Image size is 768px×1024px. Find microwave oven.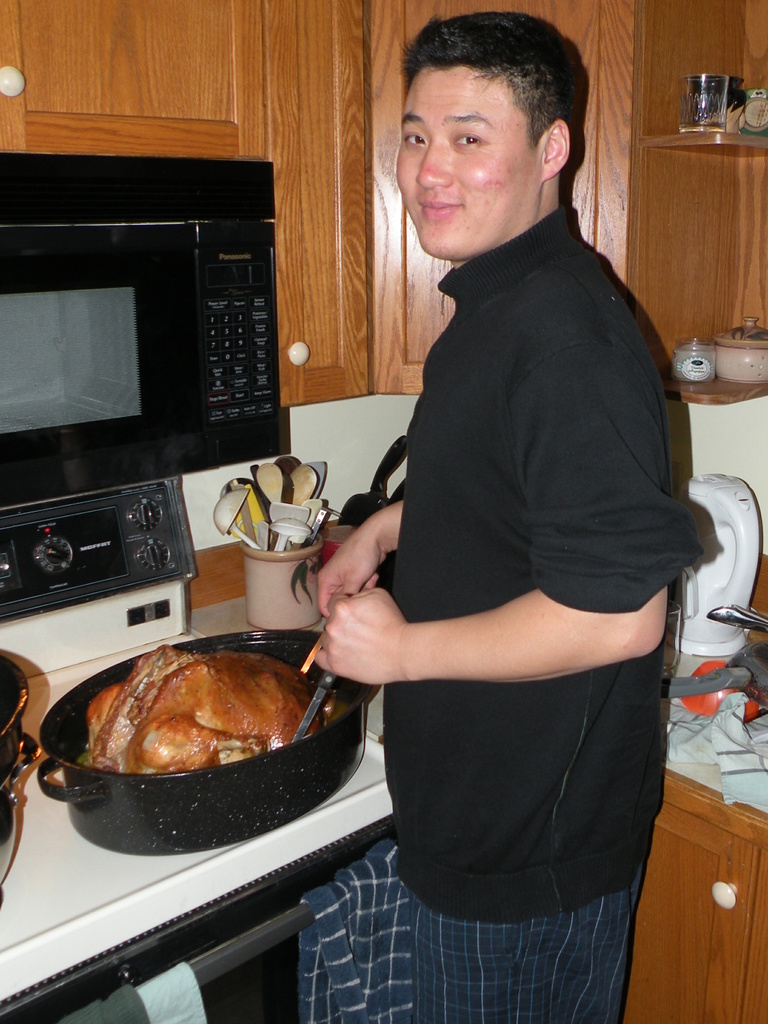
(x1=0, y1=147, x2=280, y2=506).
